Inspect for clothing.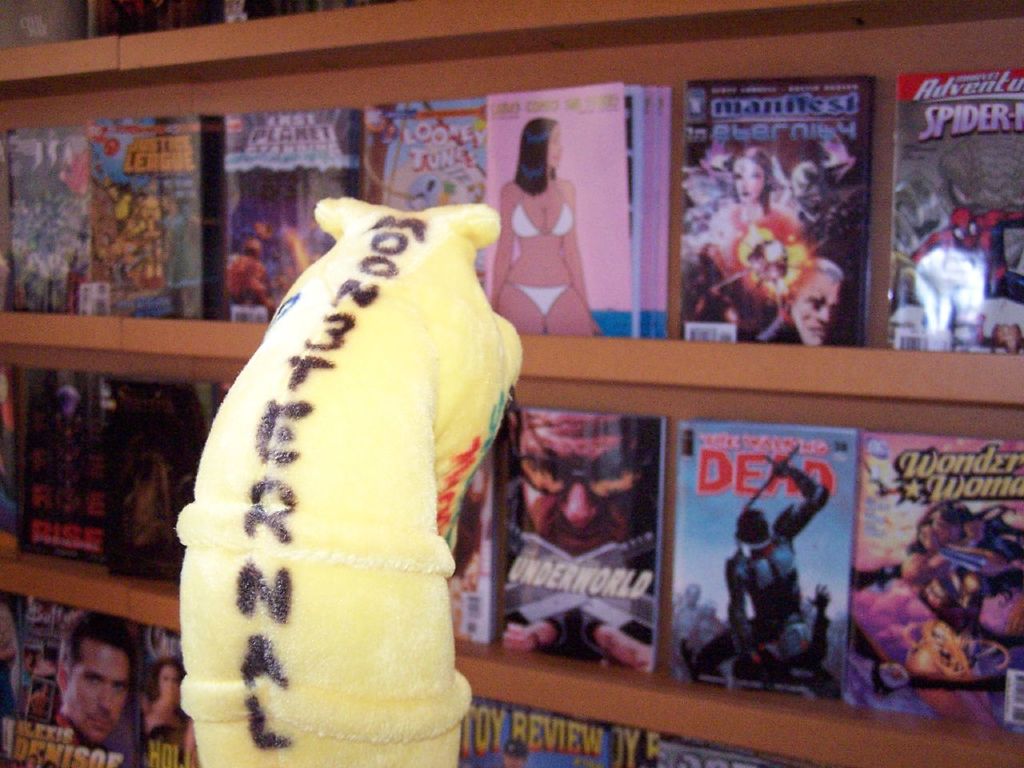
Inspection: [502,186,572,238].
